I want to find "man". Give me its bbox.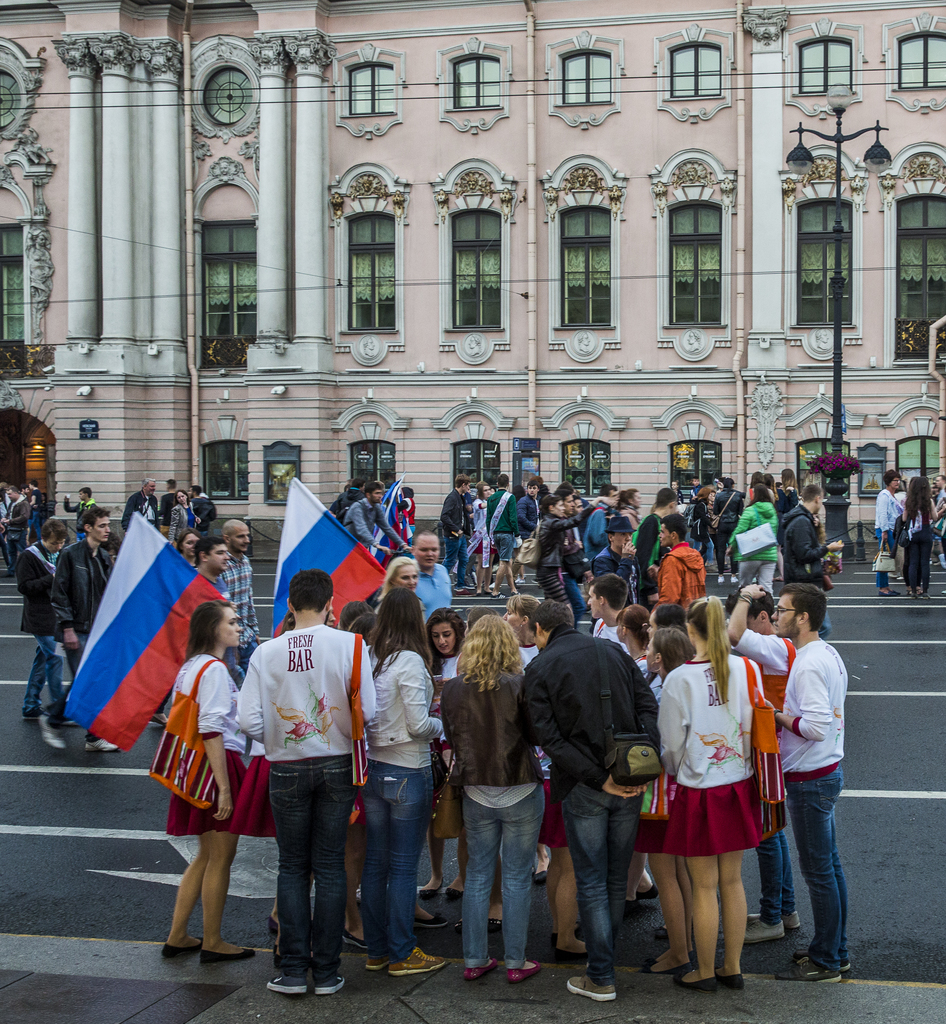
723:584:796:948.
